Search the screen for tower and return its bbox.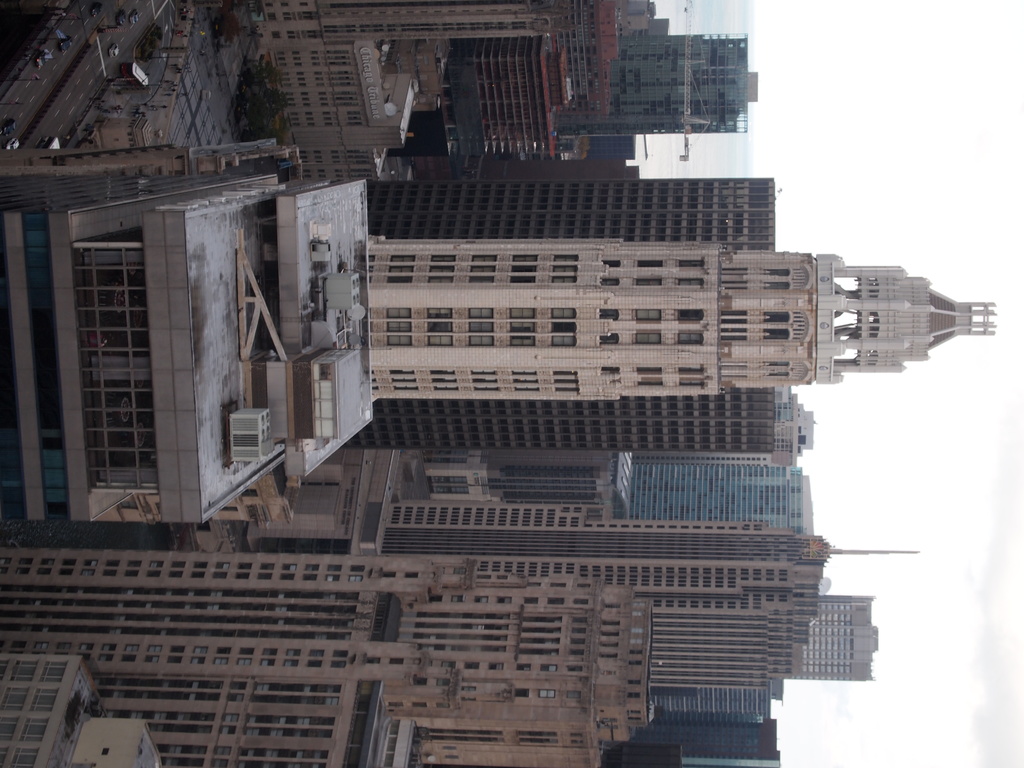
Found: box(90, 502, 922, 689).
